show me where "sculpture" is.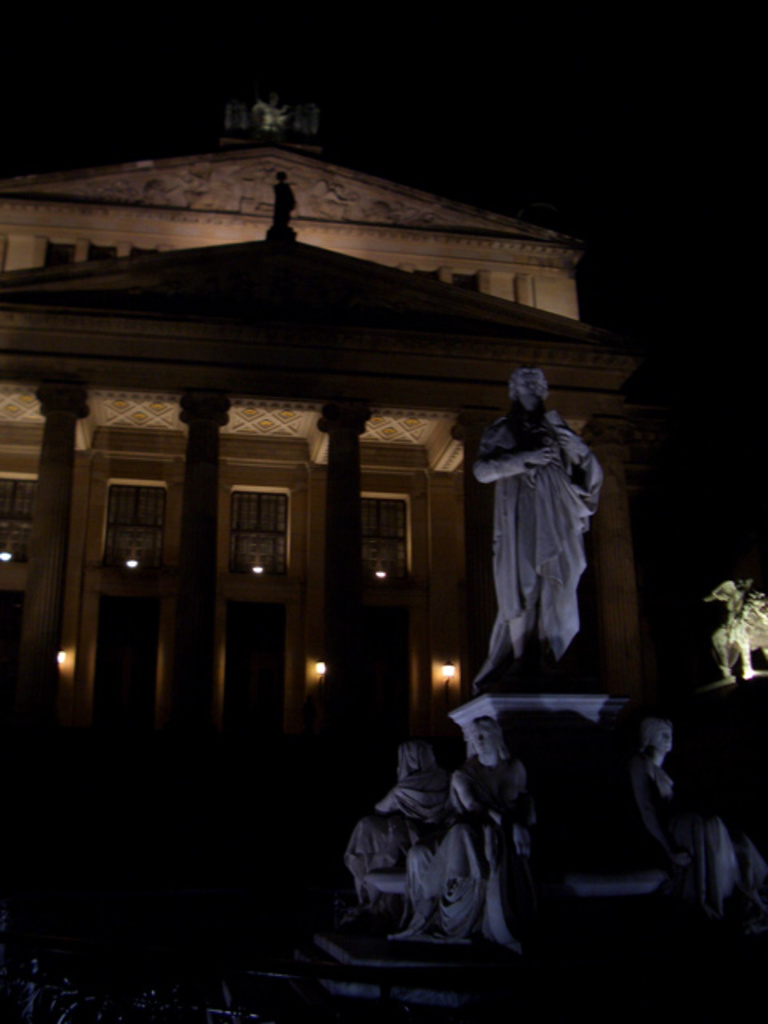
"sculpture" is at (386,699,570,981).
